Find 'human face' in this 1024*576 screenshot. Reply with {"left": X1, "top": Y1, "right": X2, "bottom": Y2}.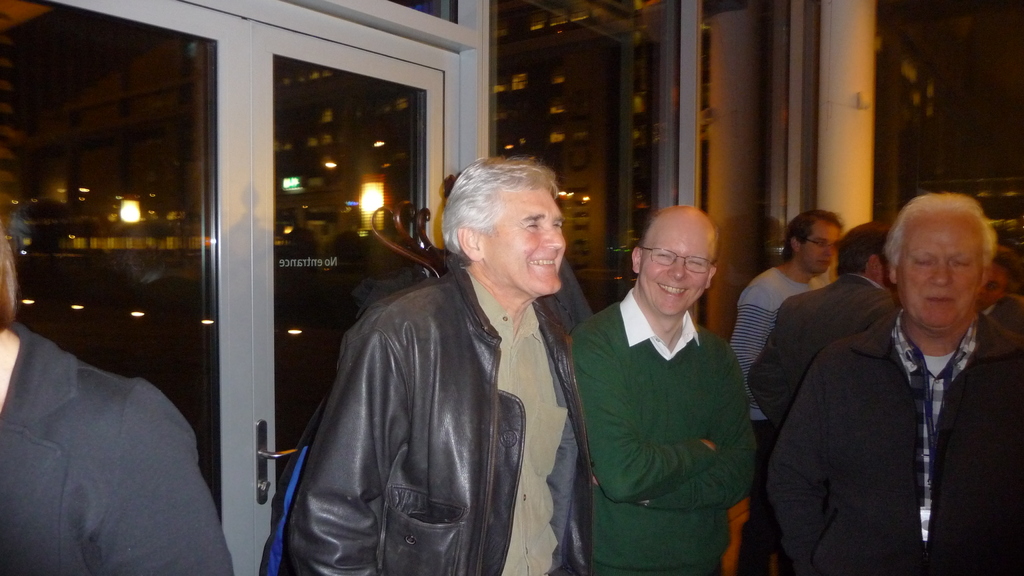
{"left": 481, "top": 185, "right": 569, "bottom": 302}.
